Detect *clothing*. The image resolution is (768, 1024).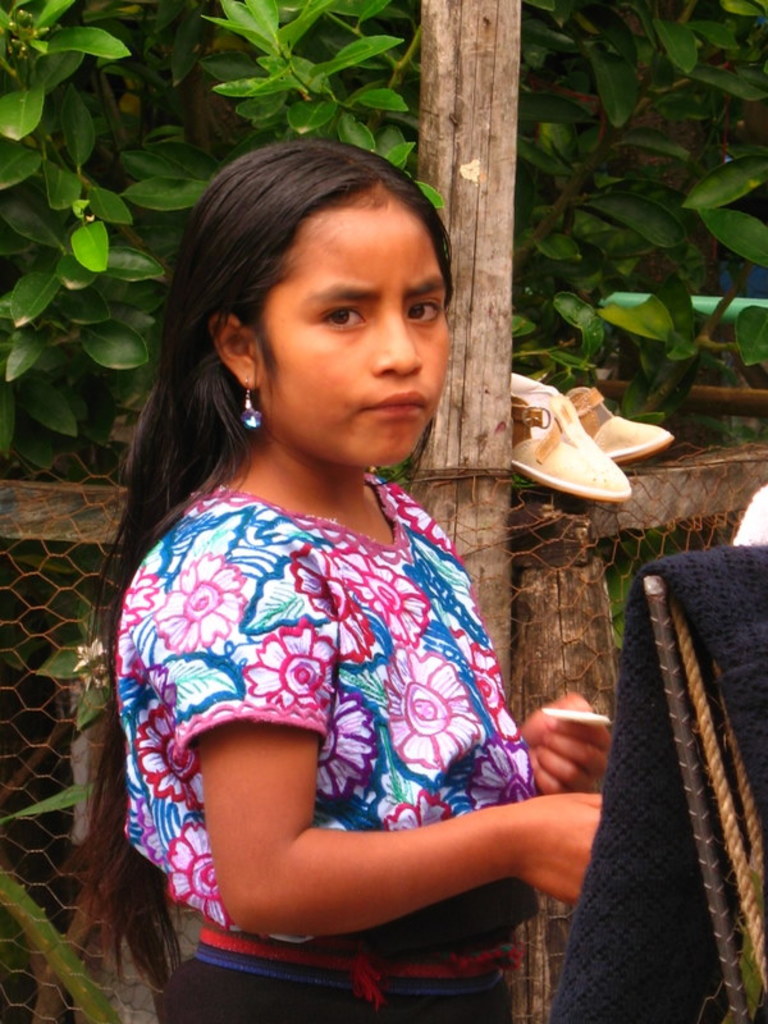
bbox=[101, 433, 566, 934].
